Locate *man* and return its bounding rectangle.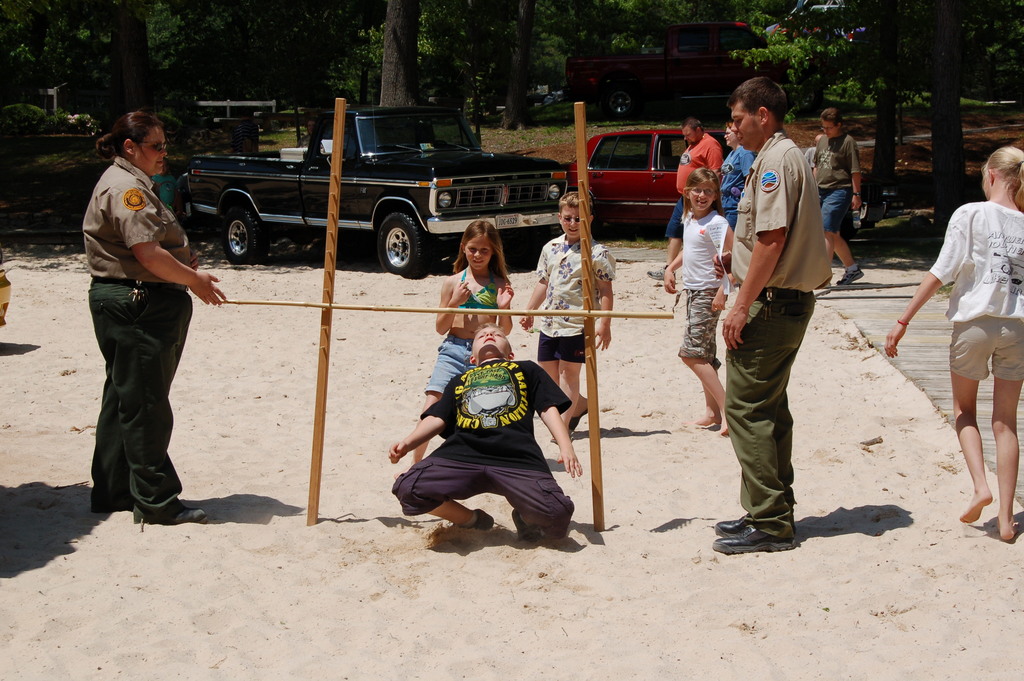
<bbox>714, 78, 831, 557</bbox>.
